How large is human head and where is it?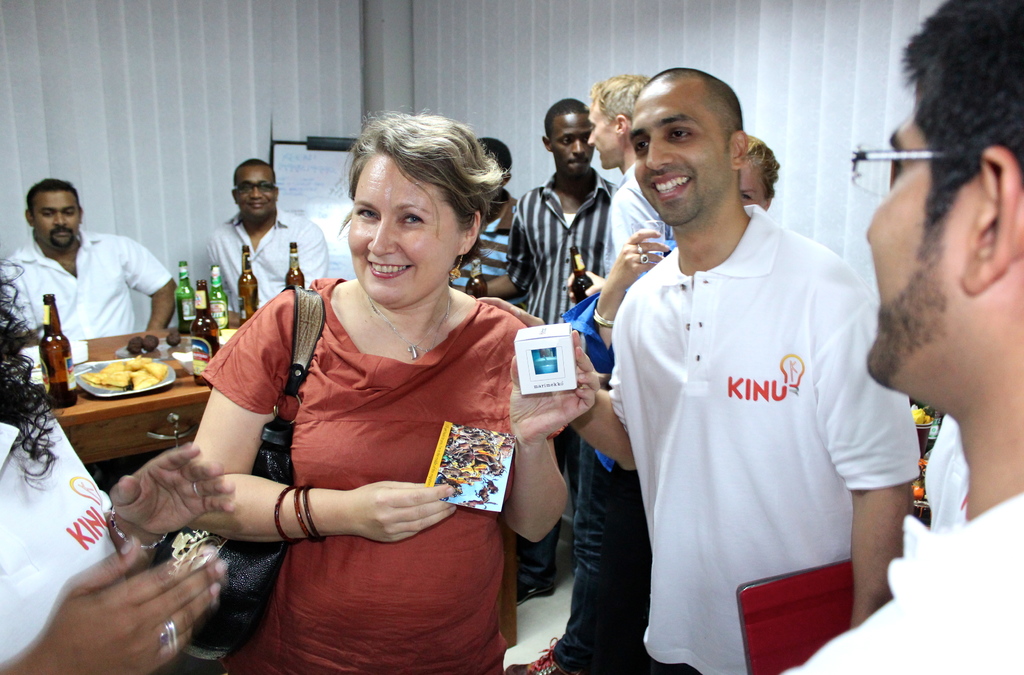
Bounding box: x1=845 y1=0 x2=1023 y2=423.
